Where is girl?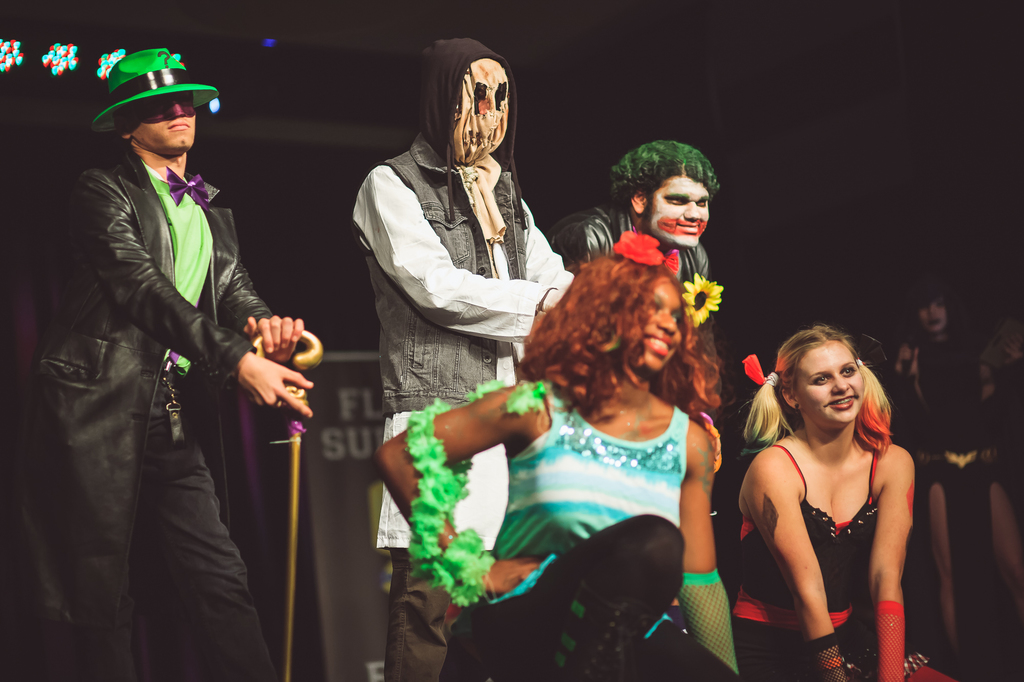
(left=373, top=246, right=744, bottom=681).
